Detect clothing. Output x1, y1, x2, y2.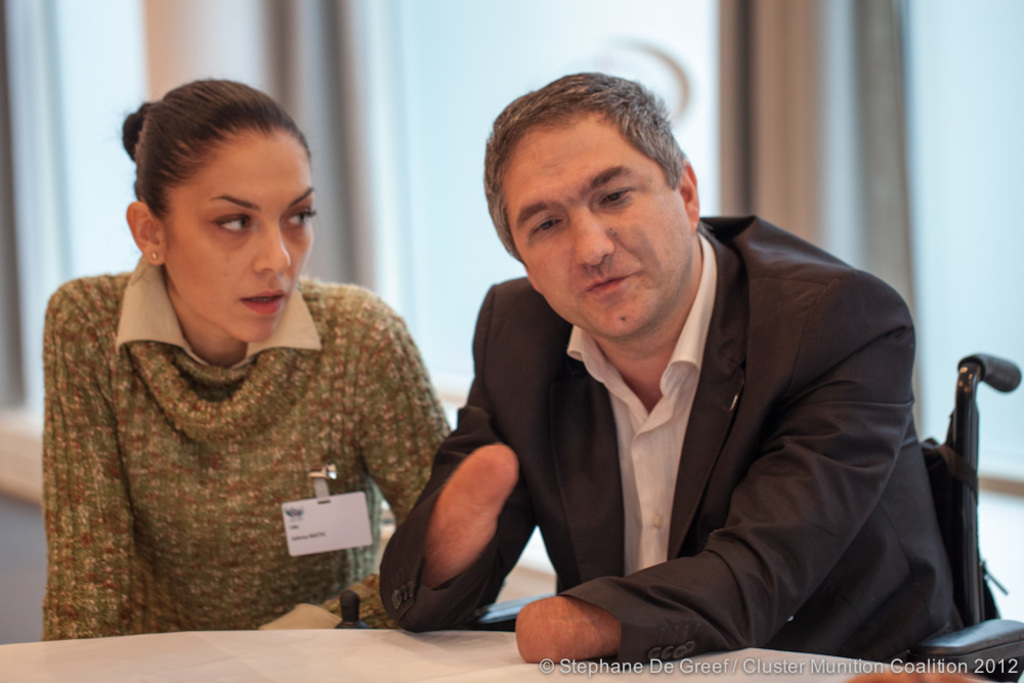
377, 211, 967, 666.
